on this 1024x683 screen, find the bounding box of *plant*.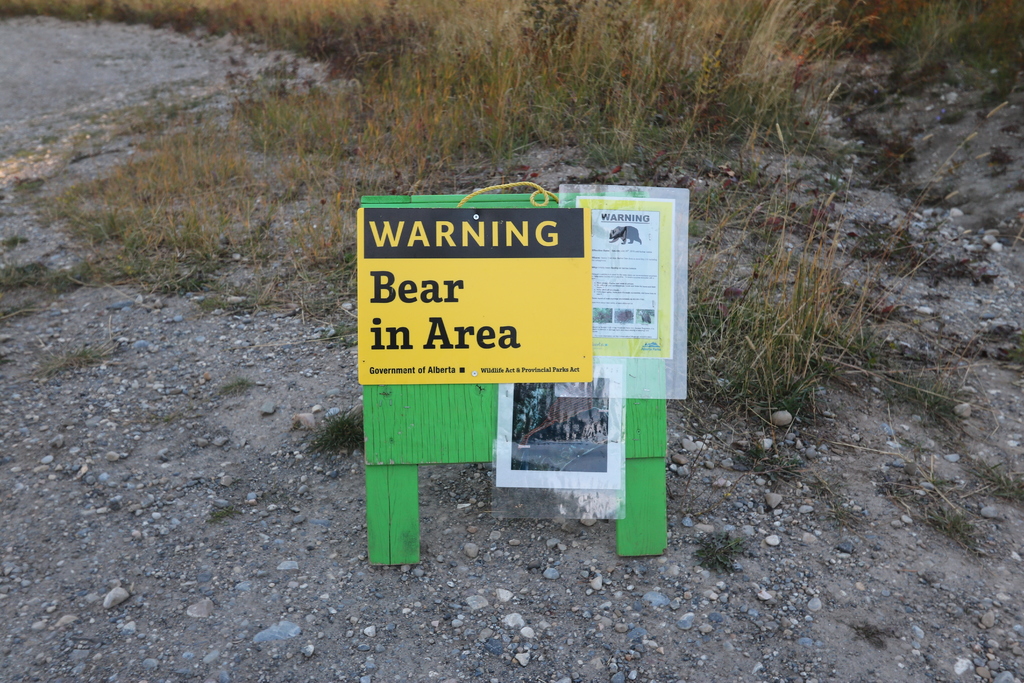
Bounding box: detection(691, 529, 748, 572).
